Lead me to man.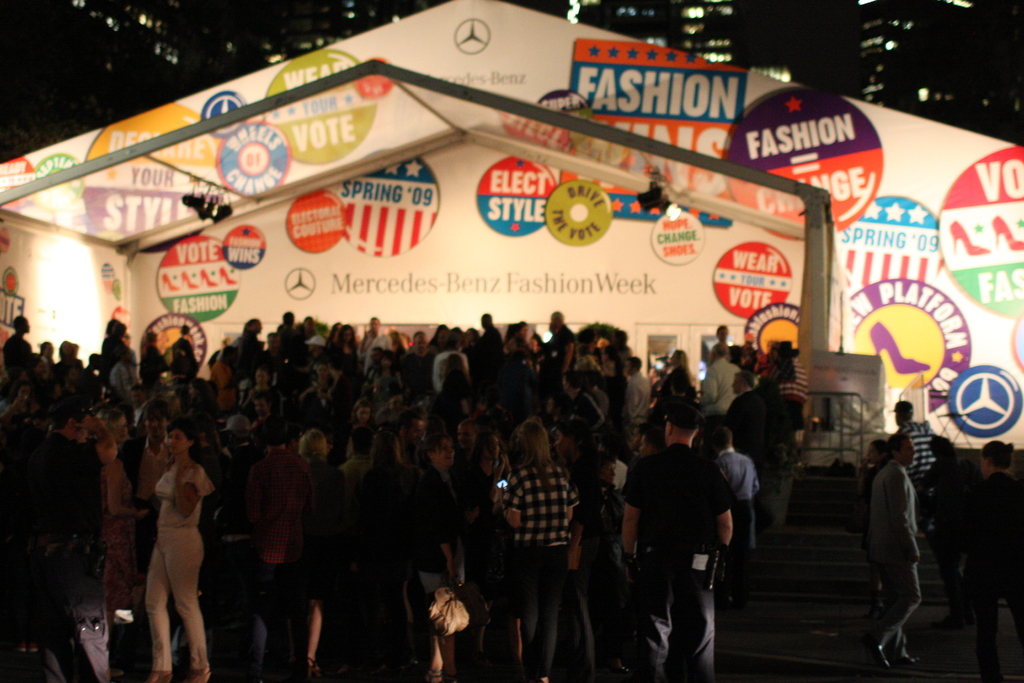
Lead to {"left": 624, "top": 356, "right": 650, "bottom": 441}.
